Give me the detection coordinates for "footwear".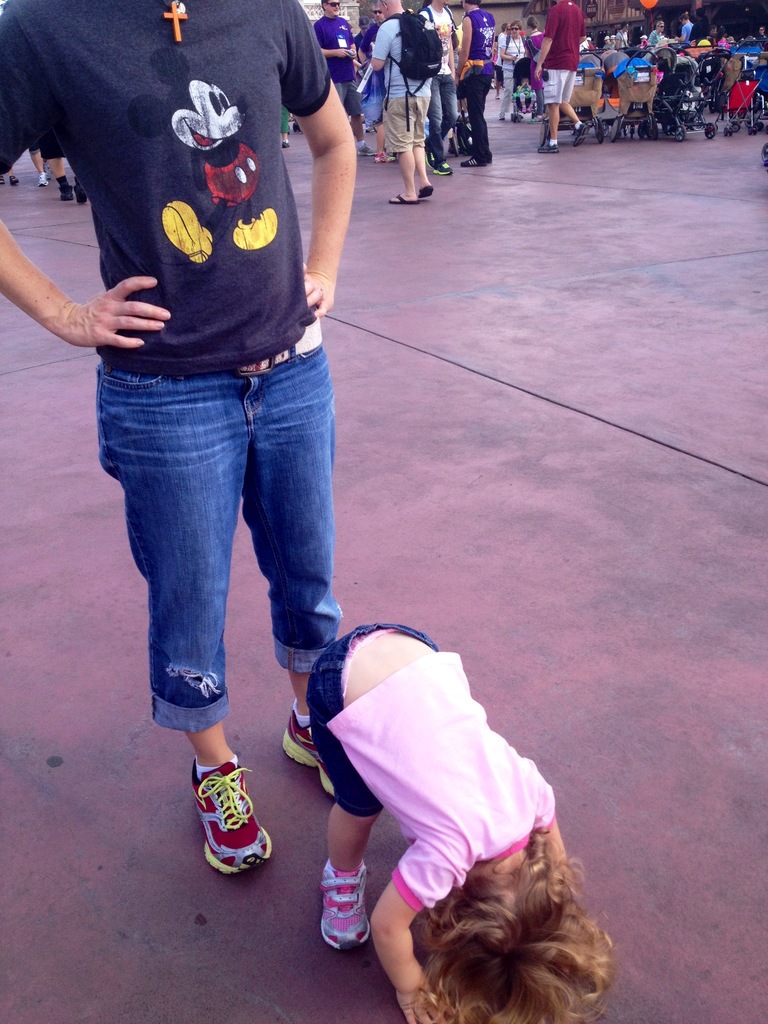
x1=461, y1=159, x2=486, y2=164.
